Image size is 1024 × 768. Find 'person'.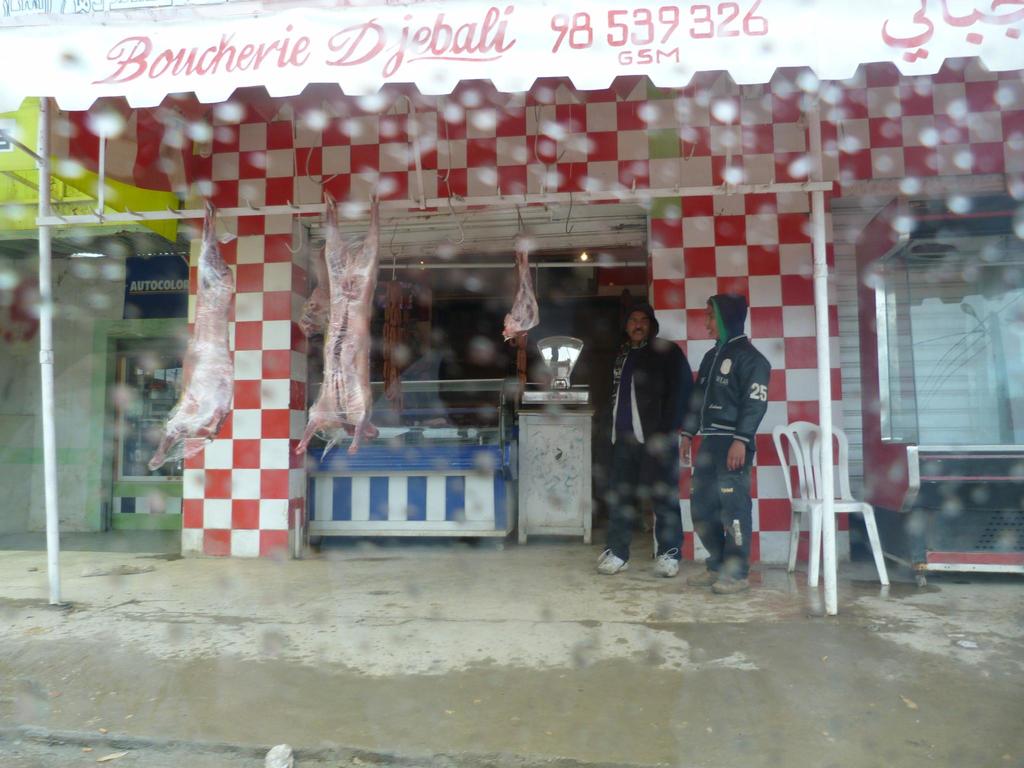
crop(680, 287, 776, 589).
